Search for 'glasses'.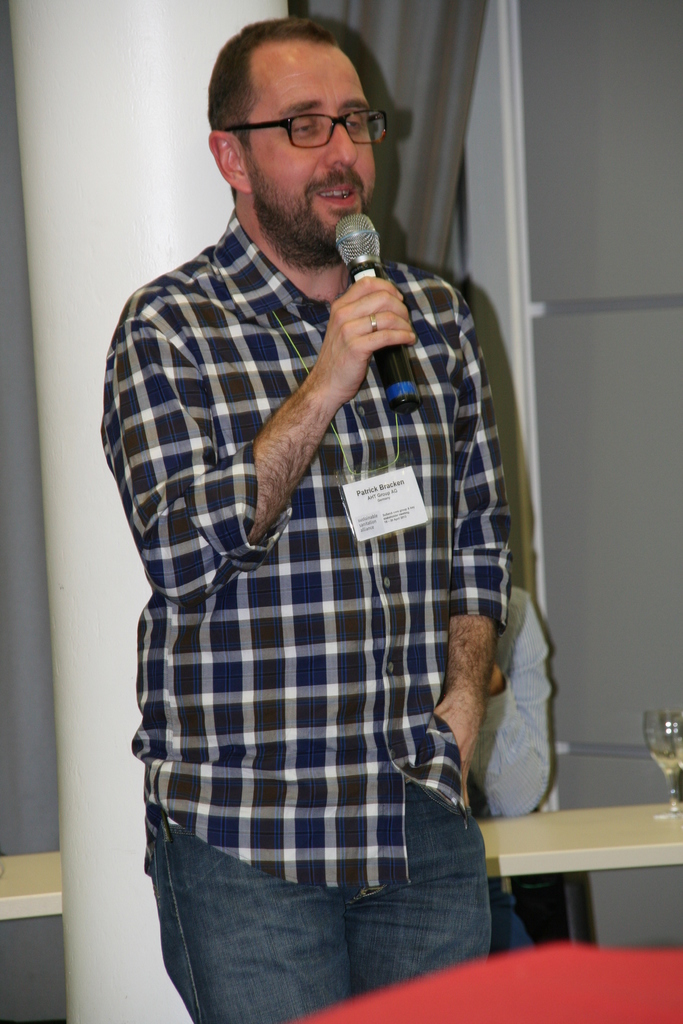
Found at bbox=(217, 88, 389, 147).
